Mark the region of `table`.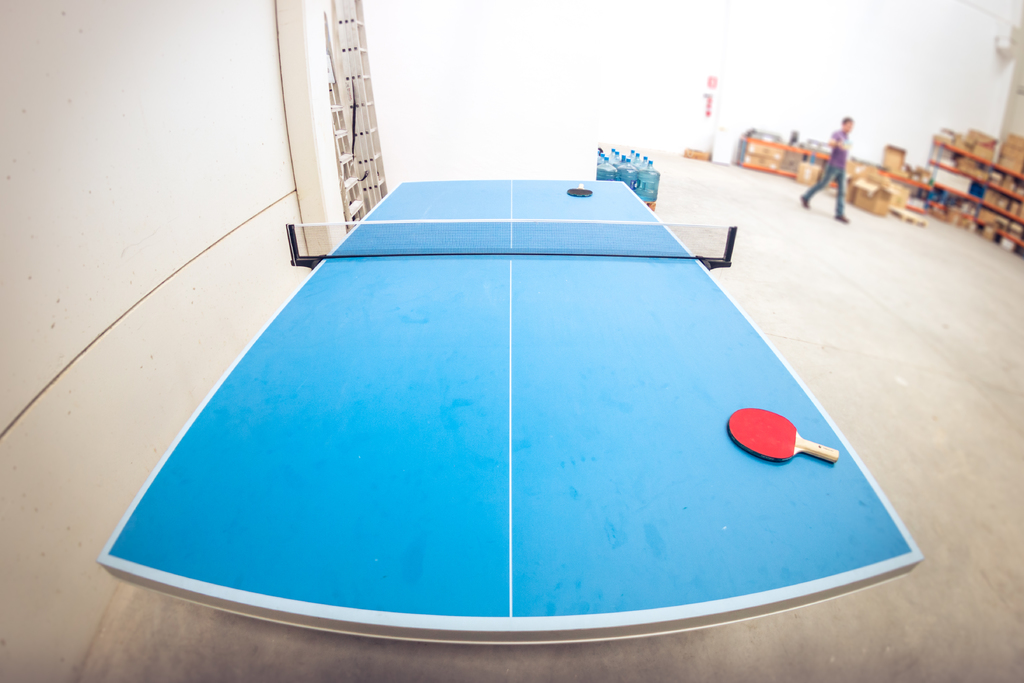
Region: bbox=(75, 115, 967, 682).
